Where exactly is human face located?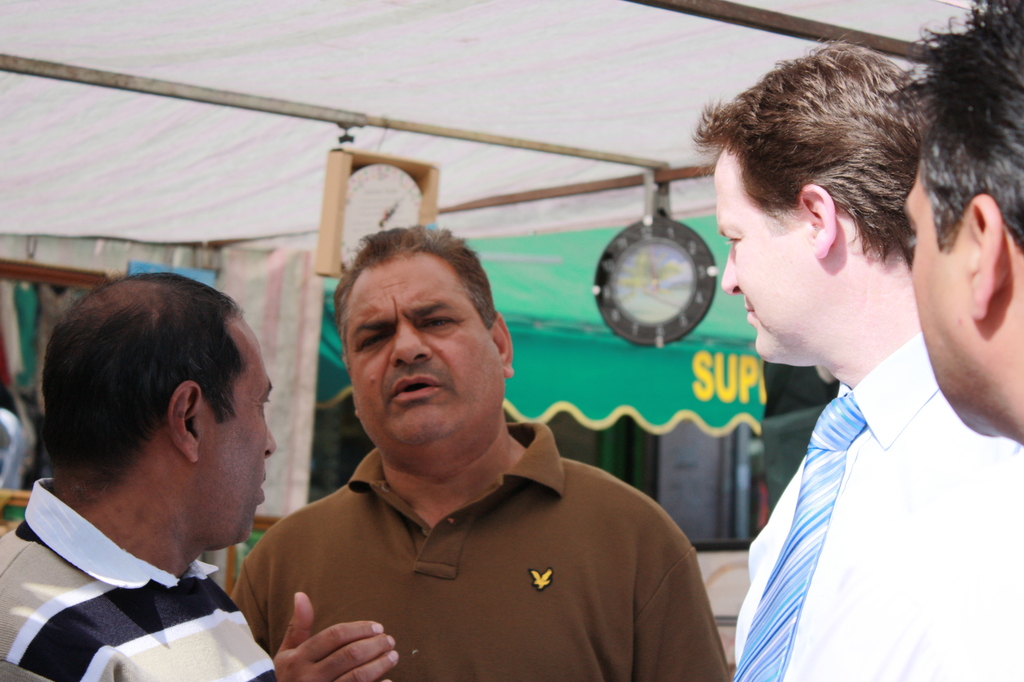
Its bounding box is <bbox>717, 147, 804, 363</bbox>.
